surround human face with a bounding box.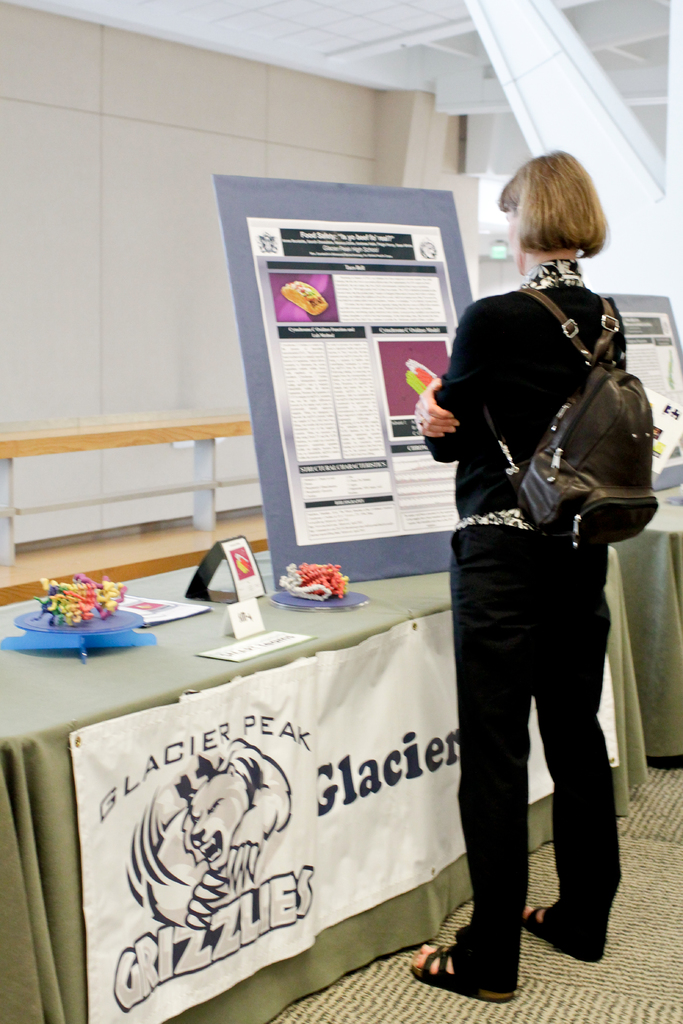
x1=506, y1=209, x2=521, y2=273.
